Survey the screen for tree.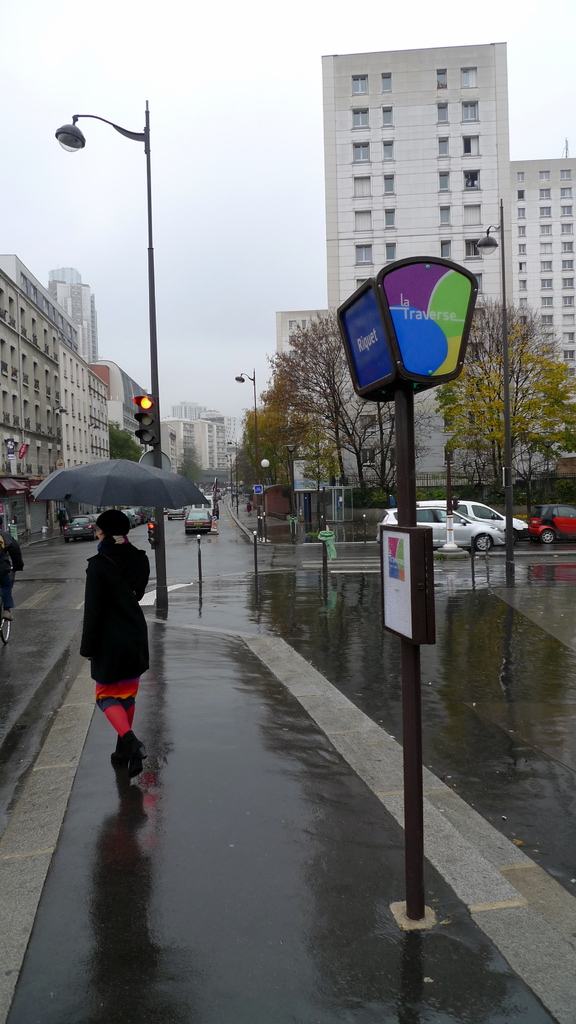
Survey found: 250, 412, 297, 526.
